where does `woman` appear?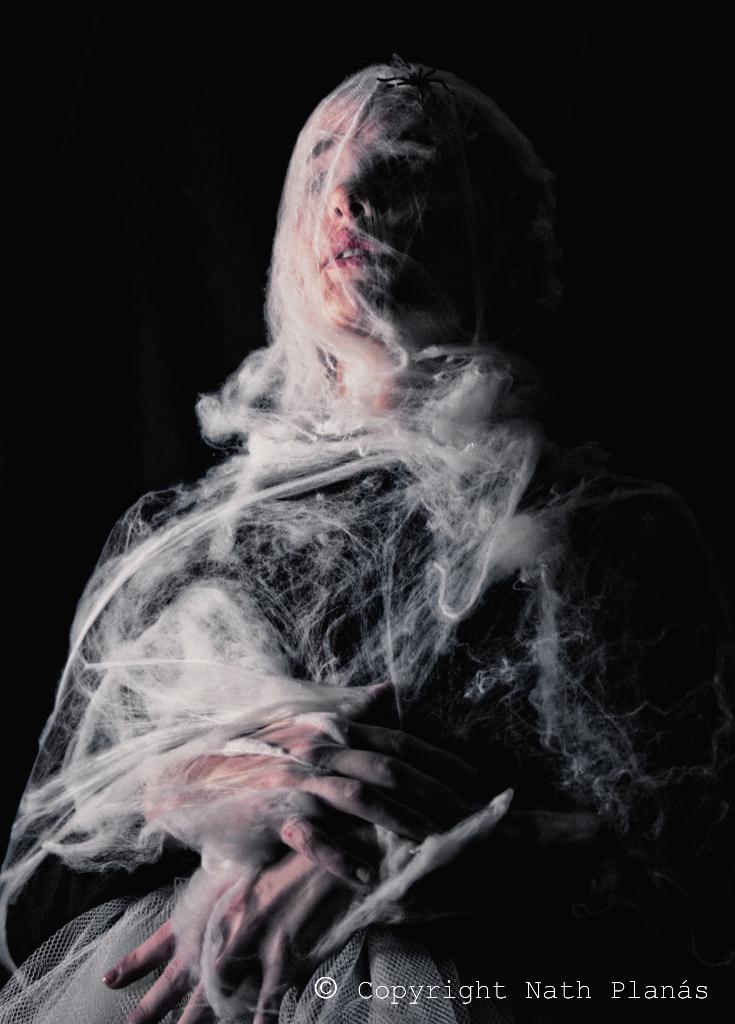
Appears at x1=17, y1=42, x2=672, y2=1011.
